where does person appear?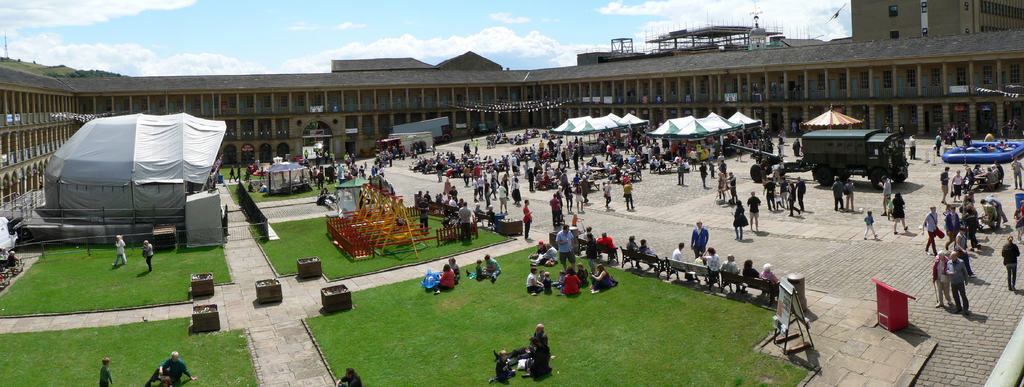
Appears at locate(931, 252, 950, 309).
